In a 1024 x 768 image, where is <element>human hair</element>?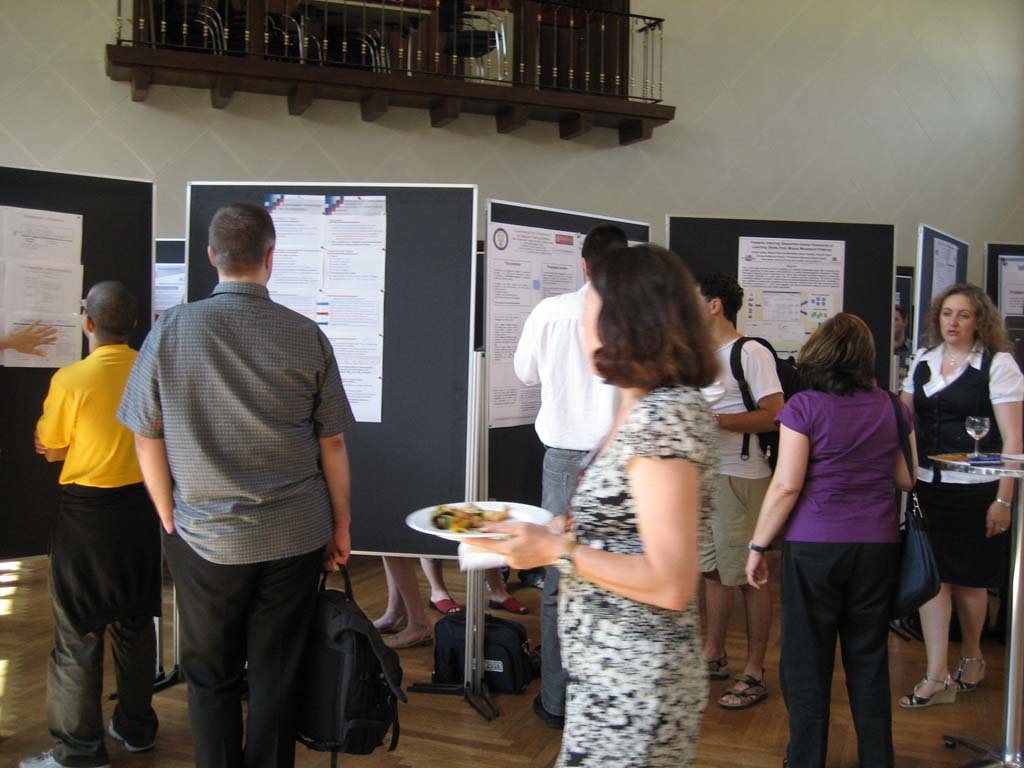
x1=929 y1=281 x2=1018 y2=355.
